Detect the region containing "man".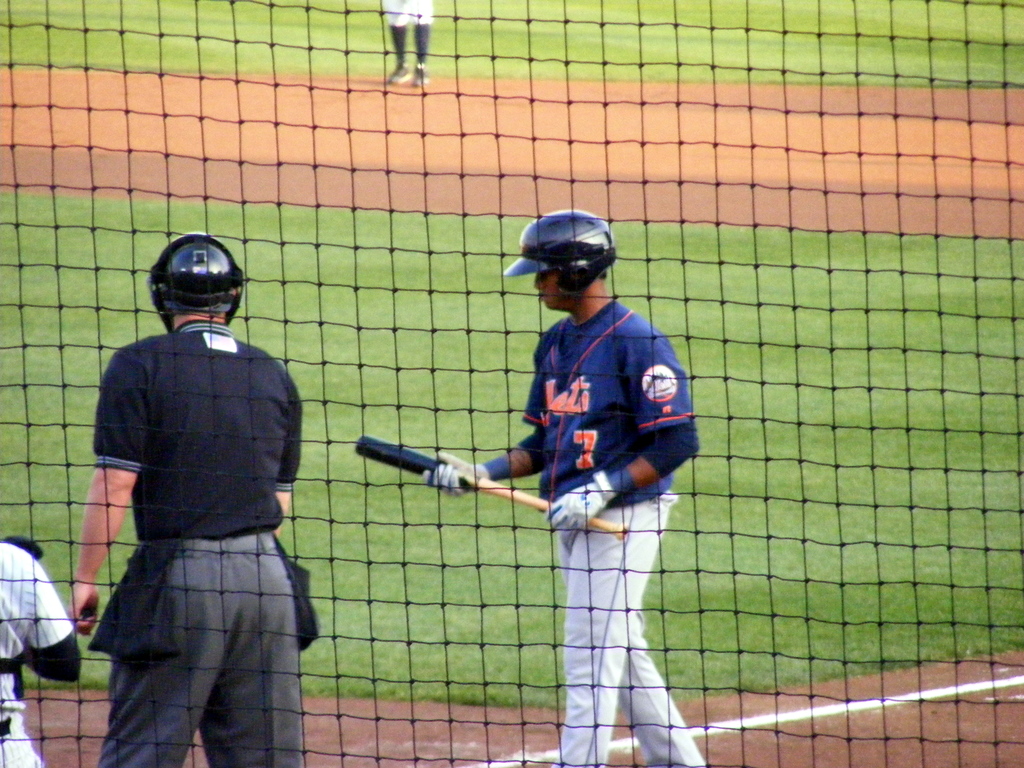
x1=419, y1=209, x2=707, y2=767.
